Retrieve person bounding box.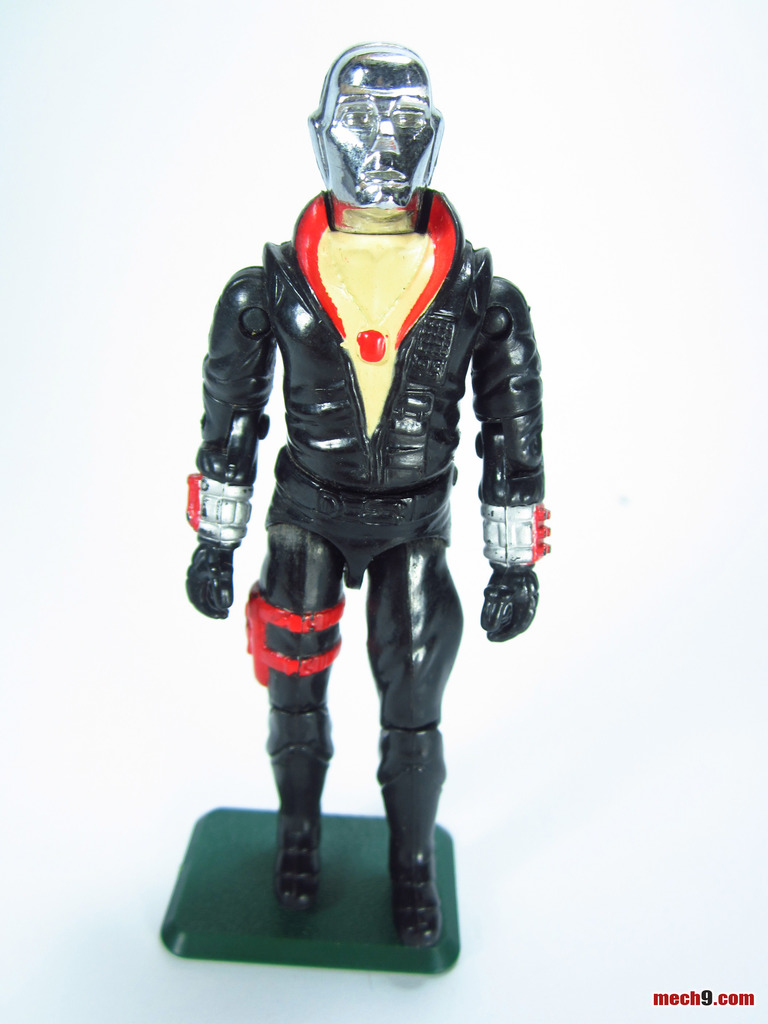
Bounding box: 194,14,540,980.
